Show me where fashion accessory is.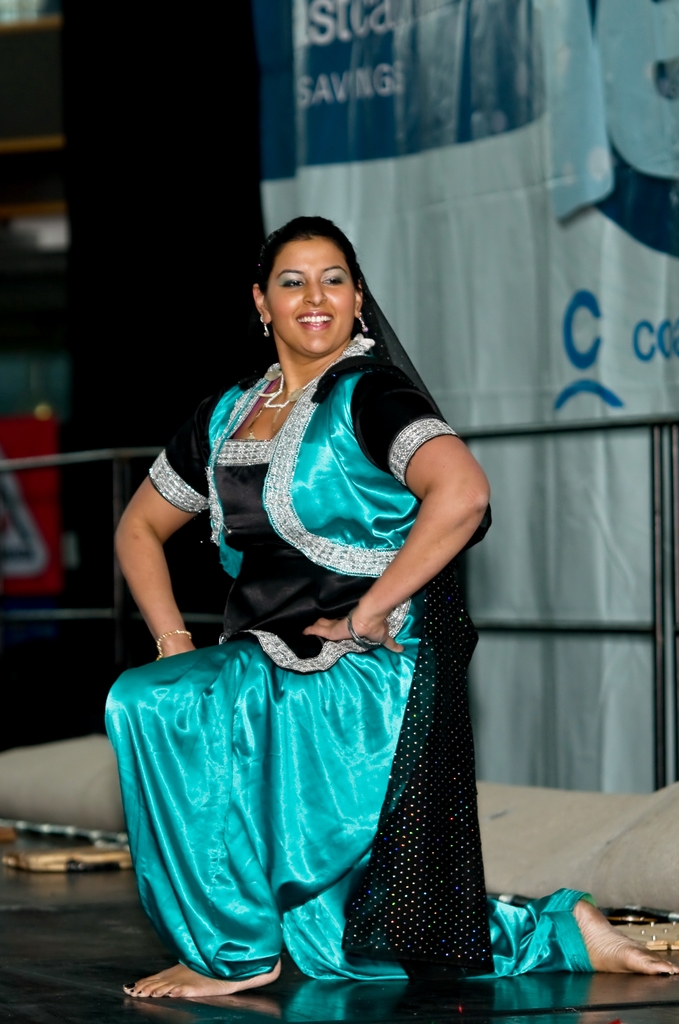
fashion accessory is at bbox=(152, 626, 197, 650).
